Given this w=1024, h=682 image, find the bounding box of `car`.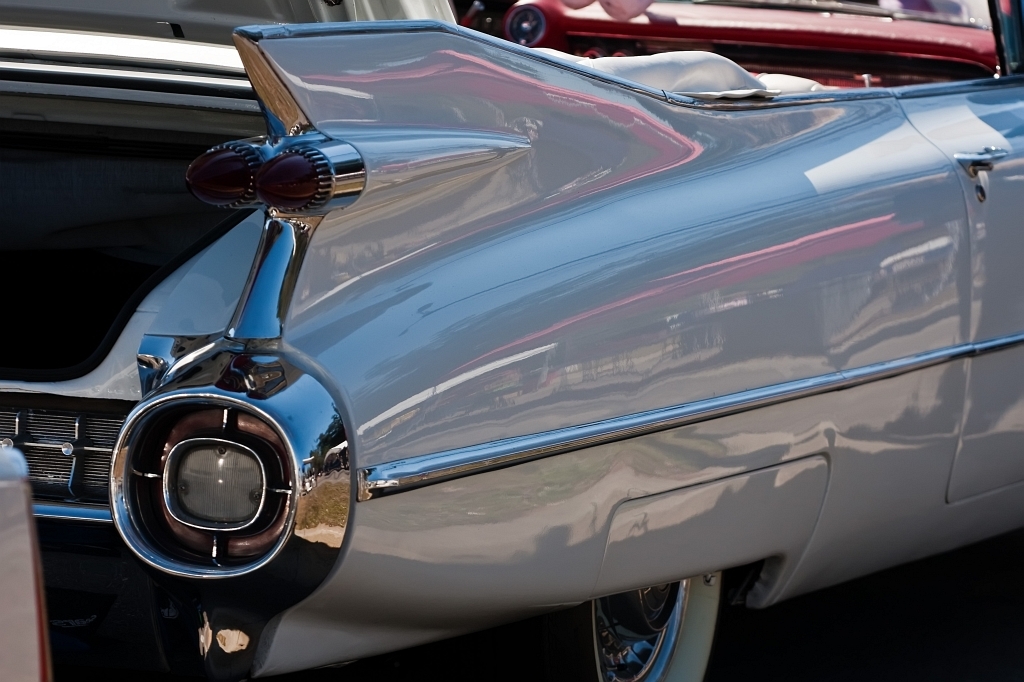
bbox=(0, 0, 1023, 681).
